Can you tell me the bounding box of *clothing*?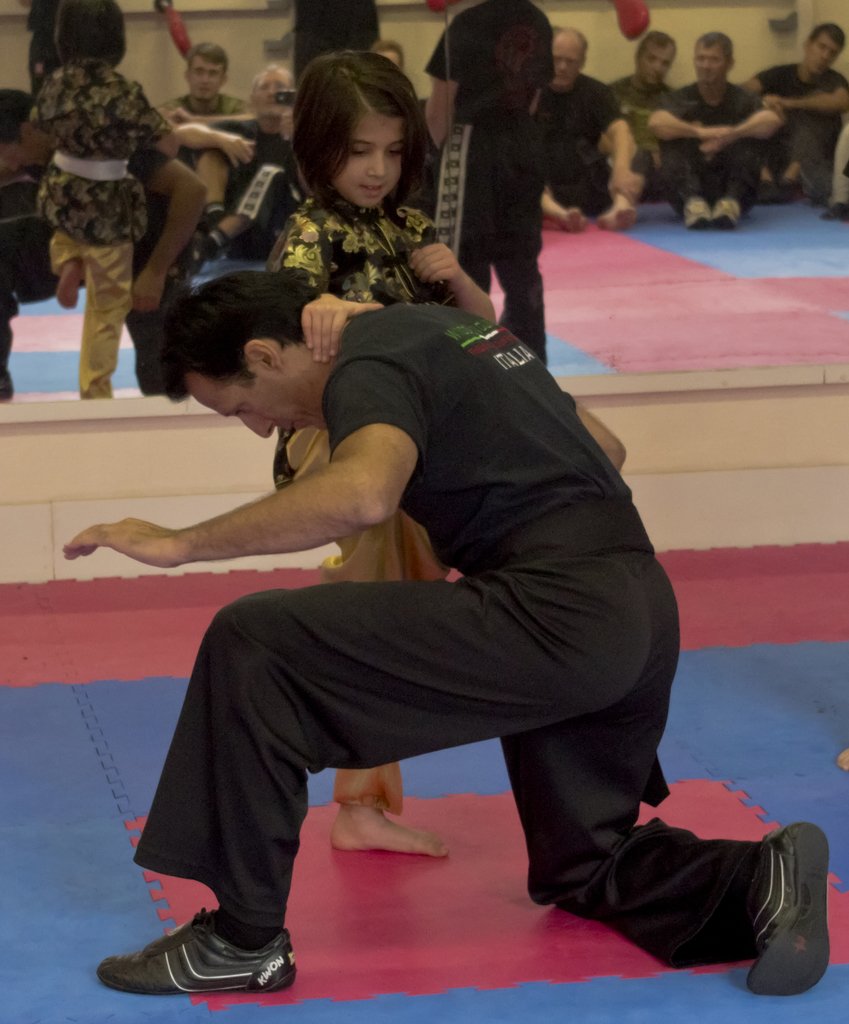
detection(421, 0, 554, 356).
